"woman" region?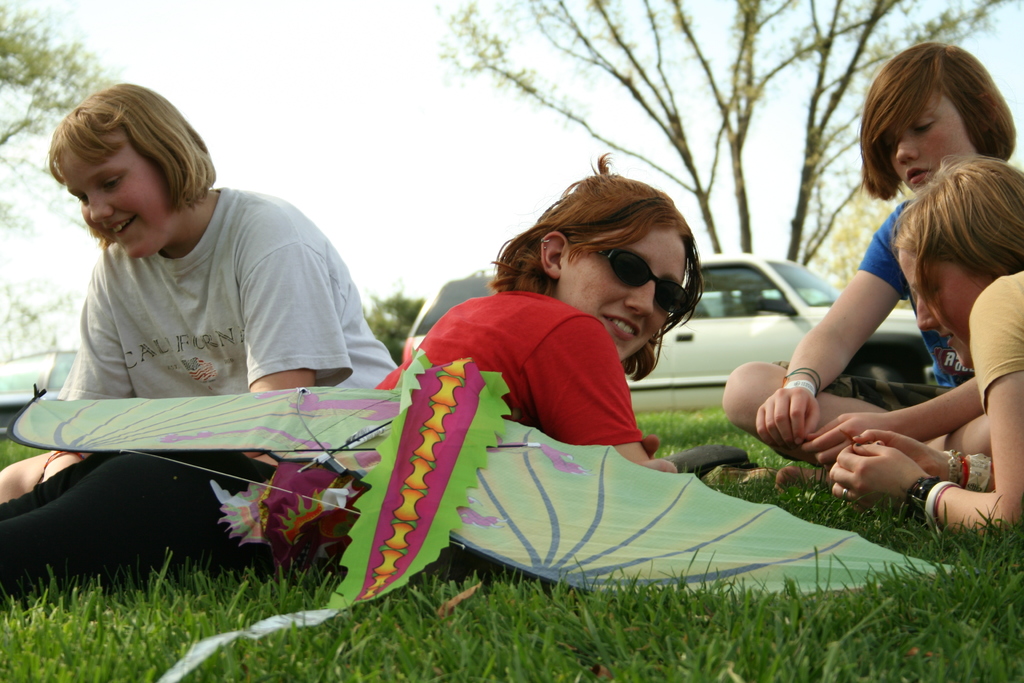
l=0, t=144, r=710, b=620
